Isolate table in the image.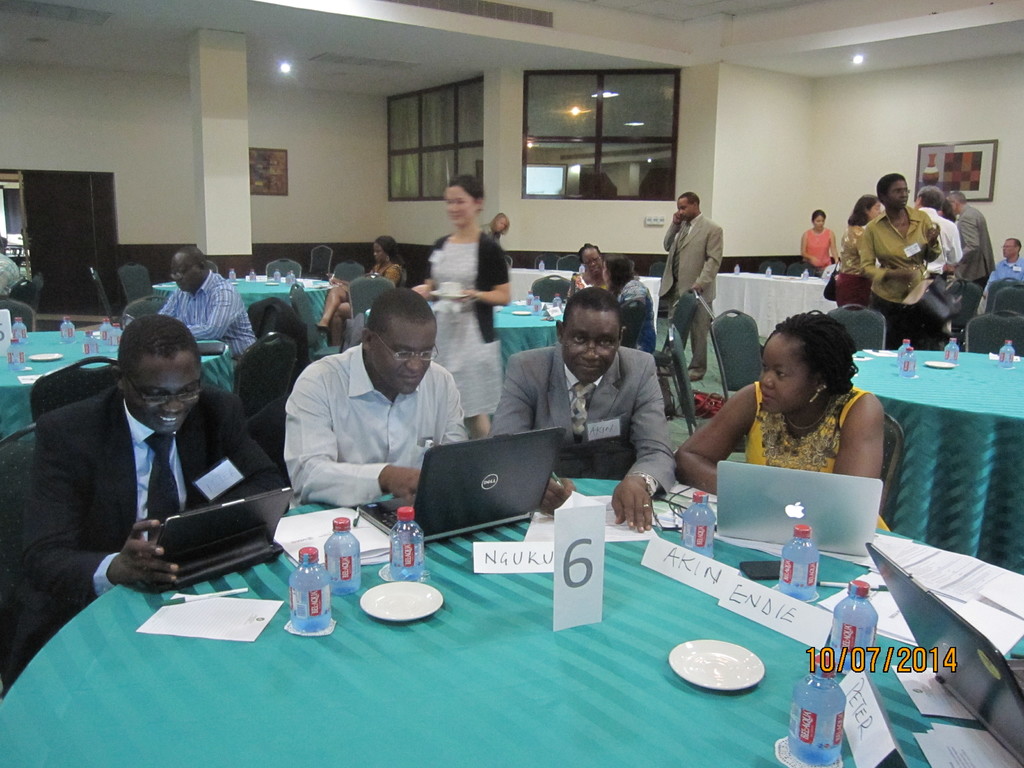
Isolated region: x1=157 y1=274 x2=345 y2=348.
